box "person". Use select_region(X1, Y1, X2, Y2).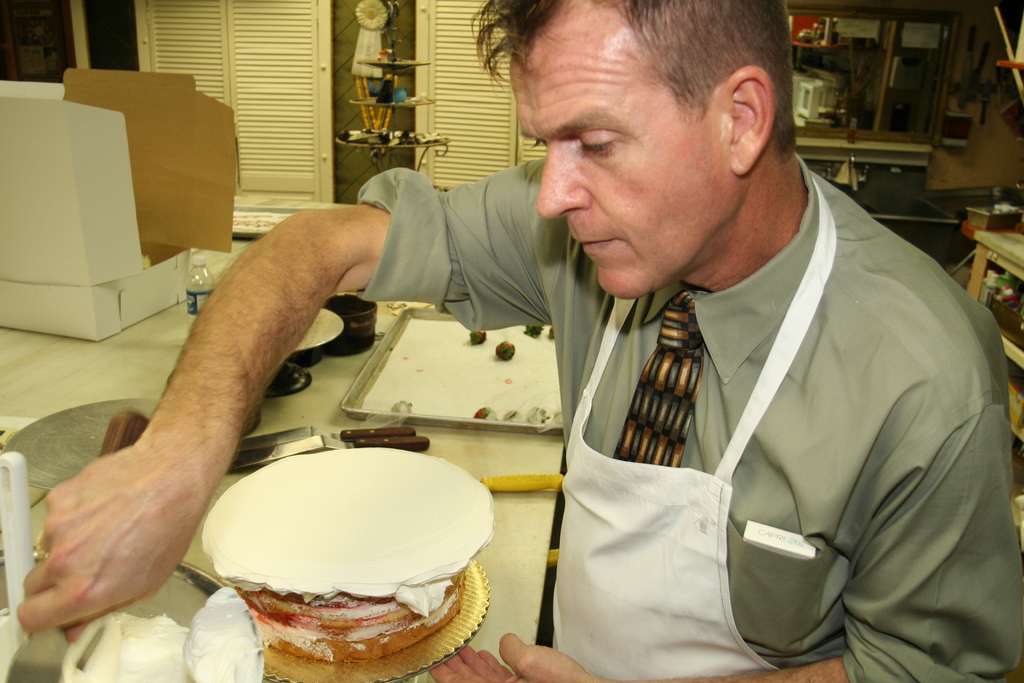
select_region(15, 0, 1023, 682).
